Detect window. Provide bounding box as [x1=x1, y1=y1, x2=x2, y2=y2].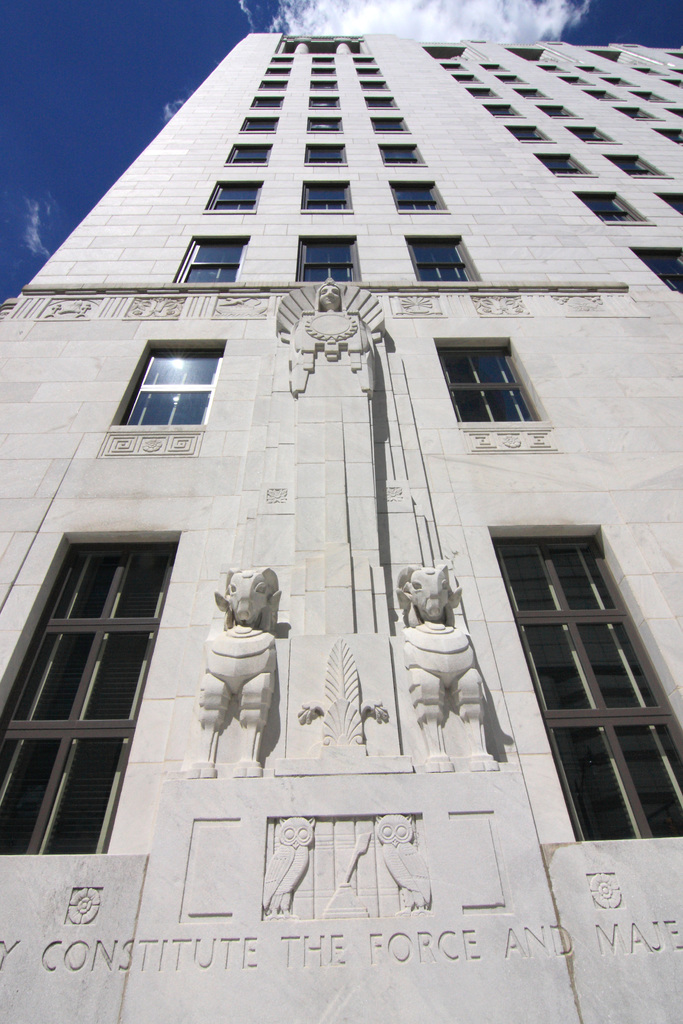
[x1=395, y1=180, x2=434, y2=216].
